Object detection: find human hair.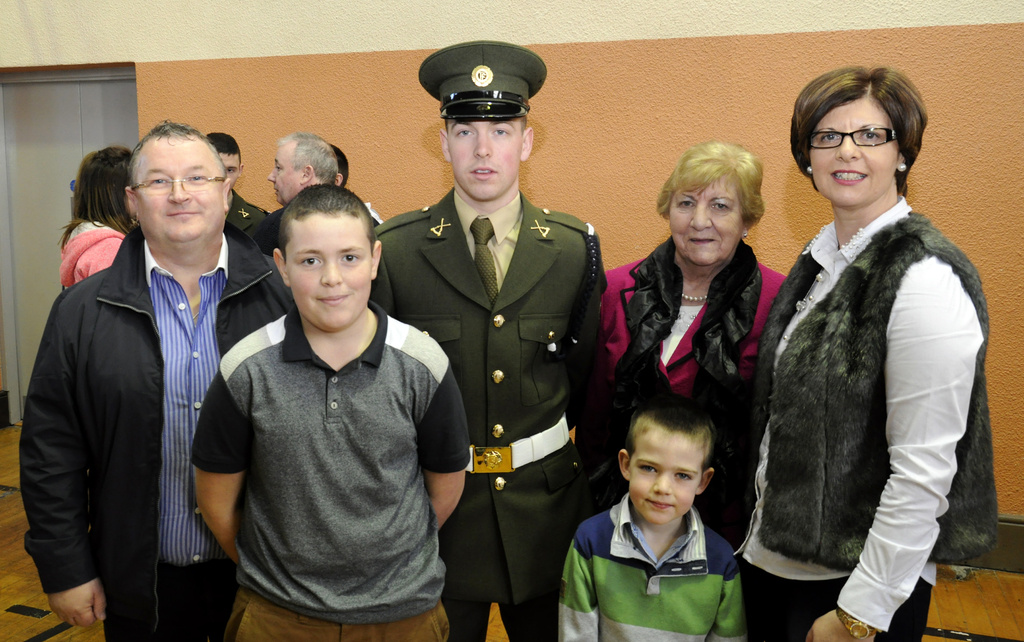
pyautogui.locateOnScreen(210, 130, 241, 158).
